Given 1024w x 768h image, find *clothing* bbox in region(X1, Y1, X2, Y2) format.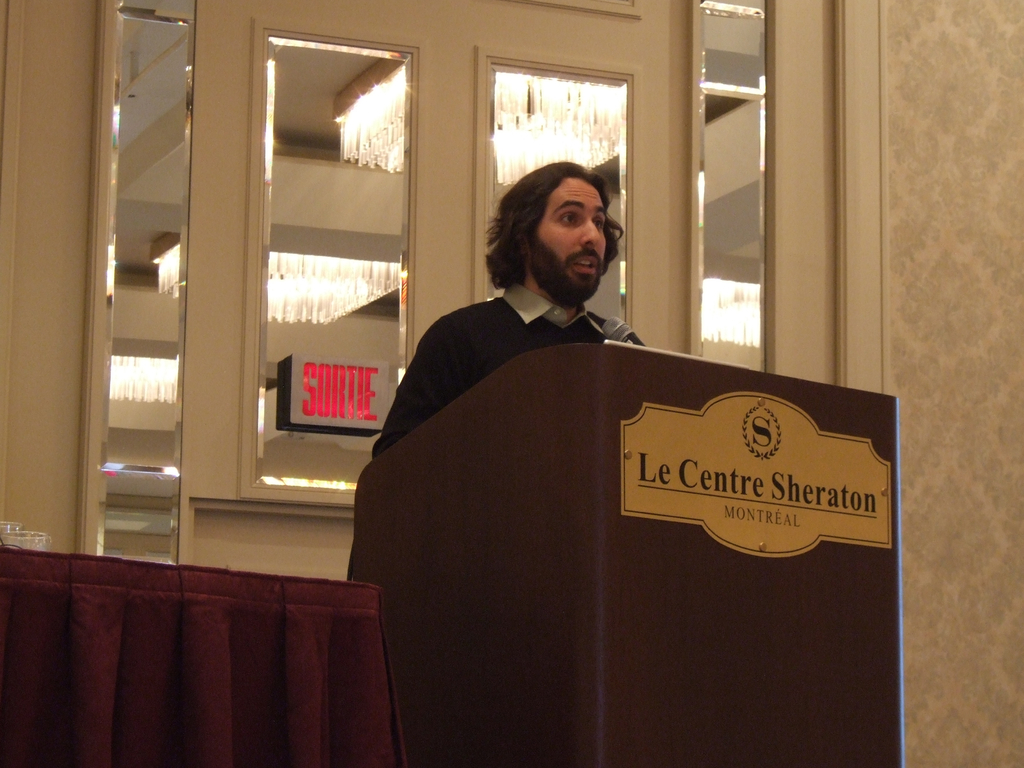
region(346, 216, 675, 710).
